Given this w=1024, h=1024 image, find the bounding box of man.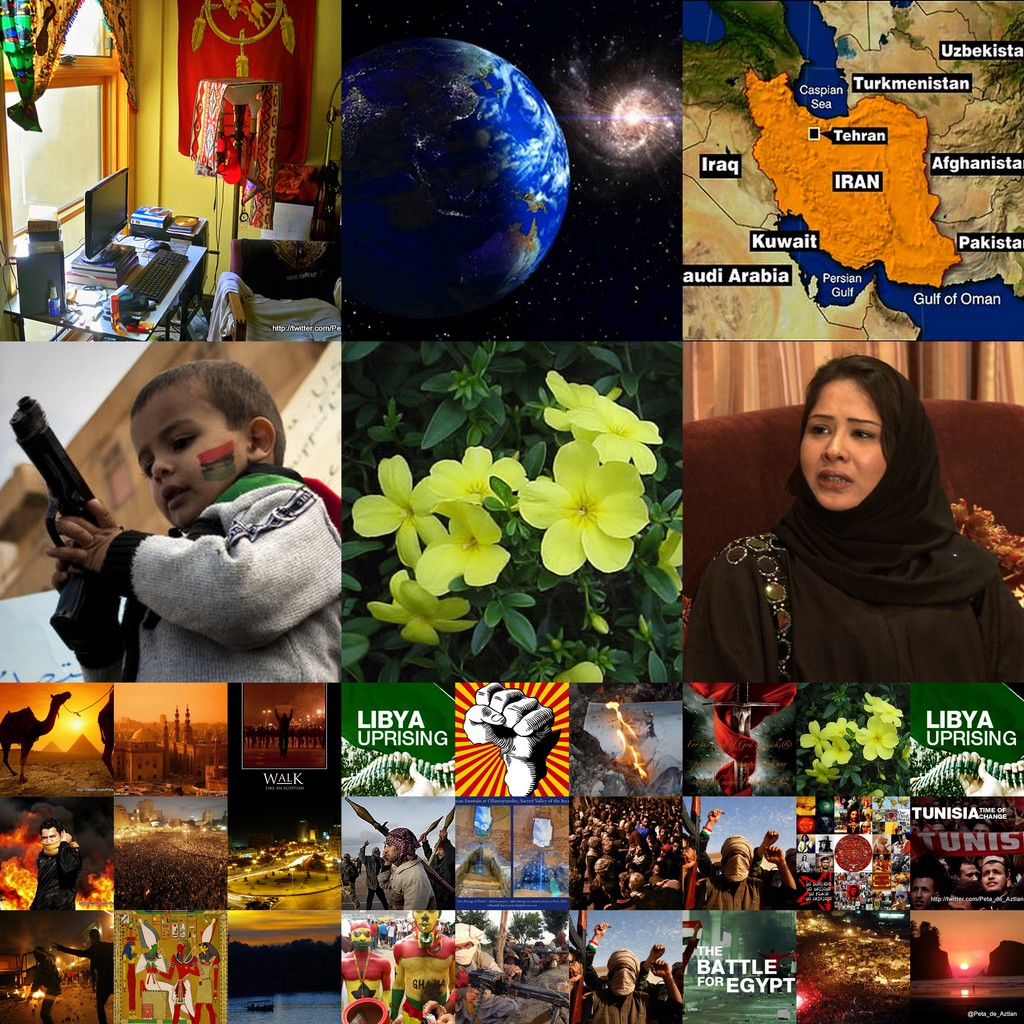
(20, 824, 92, 910).
